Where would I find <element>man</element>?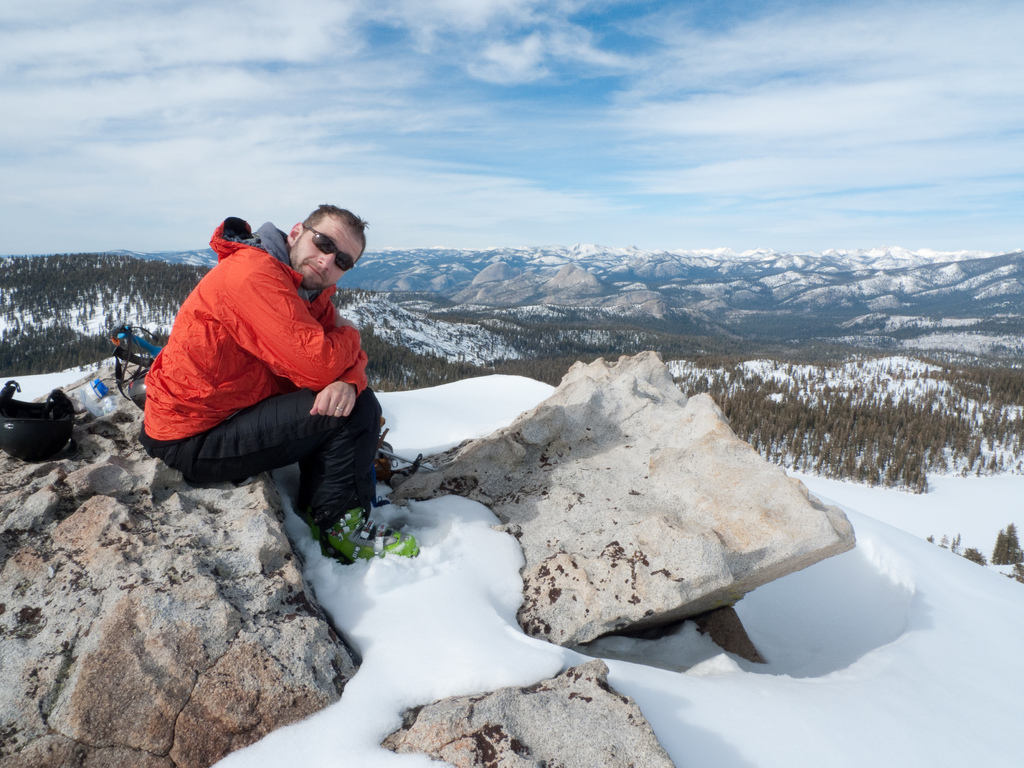
At (137,202,423,566).
